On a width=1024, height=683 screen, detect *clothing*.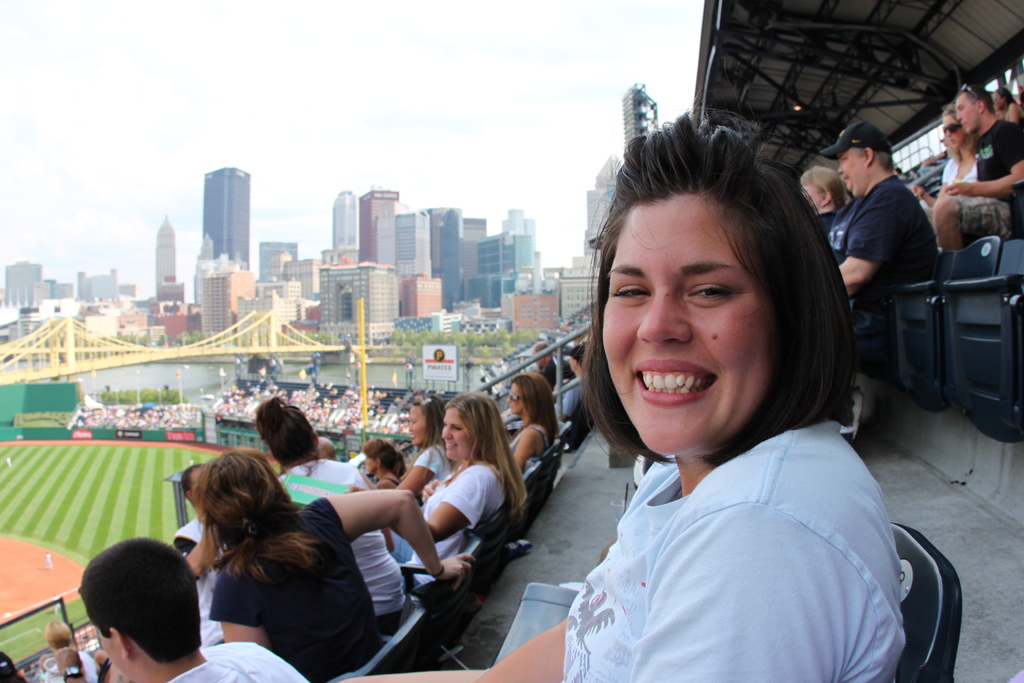
932:143:988:200.
